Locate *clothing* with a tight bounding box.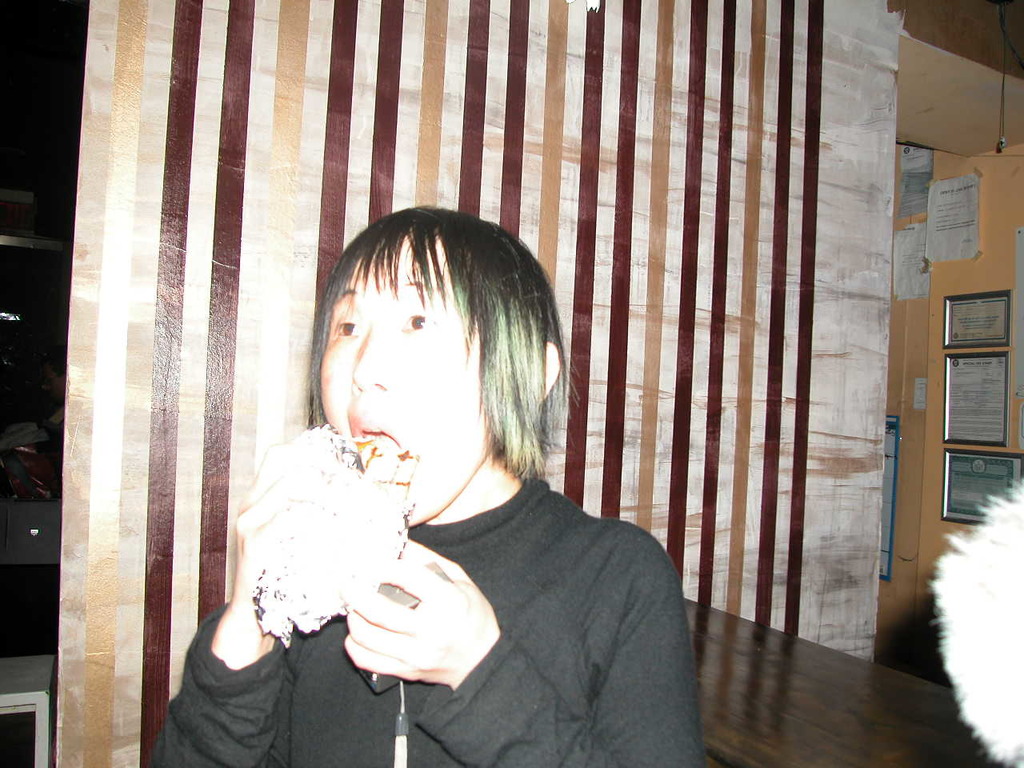
bbox=[277, 403, 728, 767].
